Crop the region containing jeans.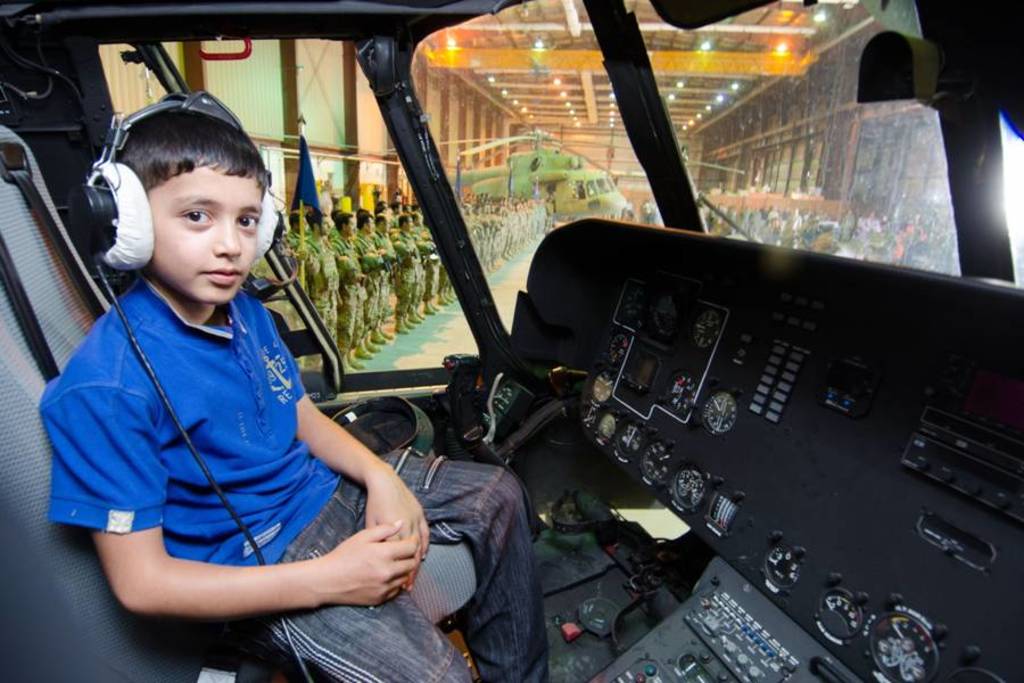
Crop region: Rect(263, 449, 552, 682).
